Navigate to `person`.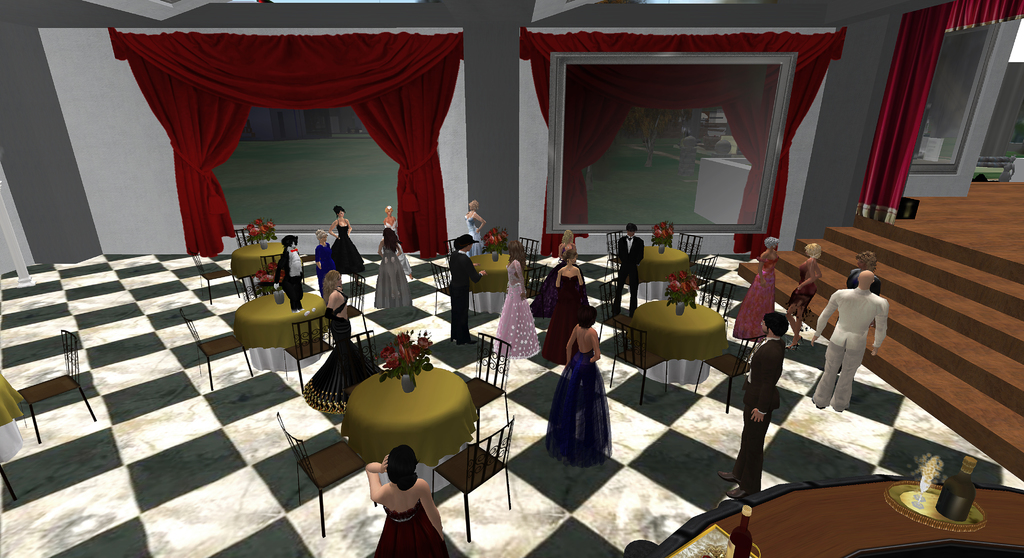
Navigation target: bbox=(312, 222, 335, 283).
